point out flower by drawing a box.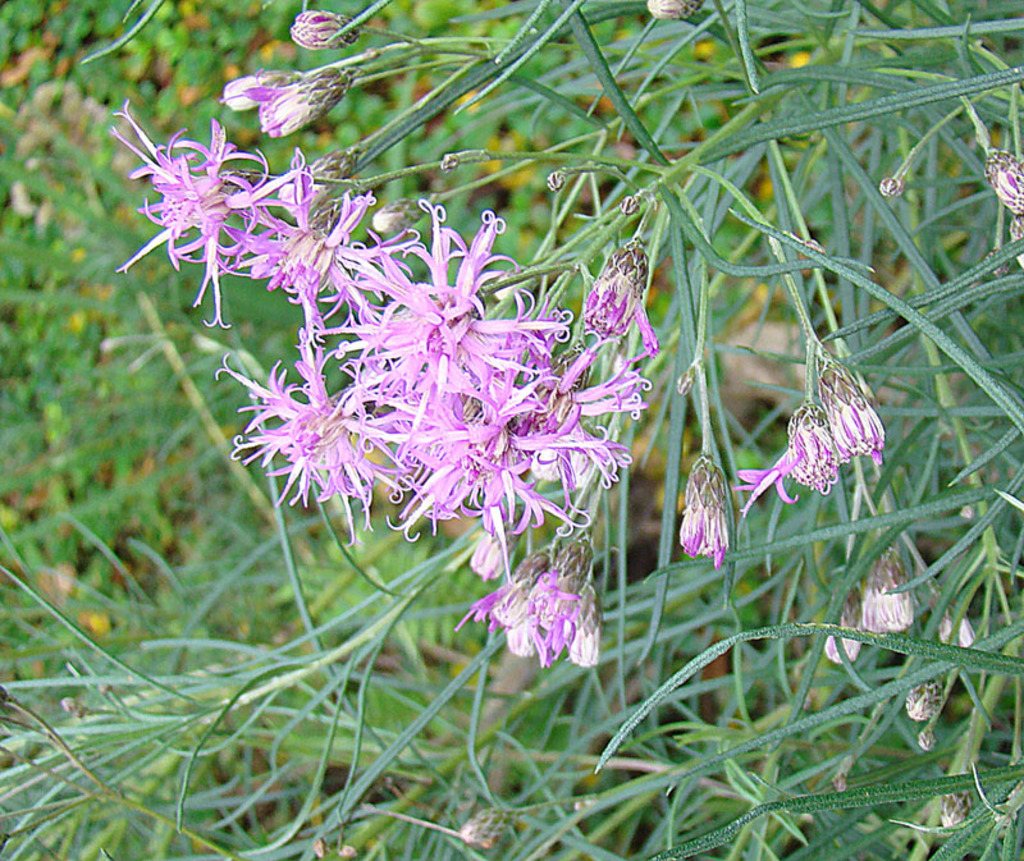
bbox=[215, 72, 287, 110].
